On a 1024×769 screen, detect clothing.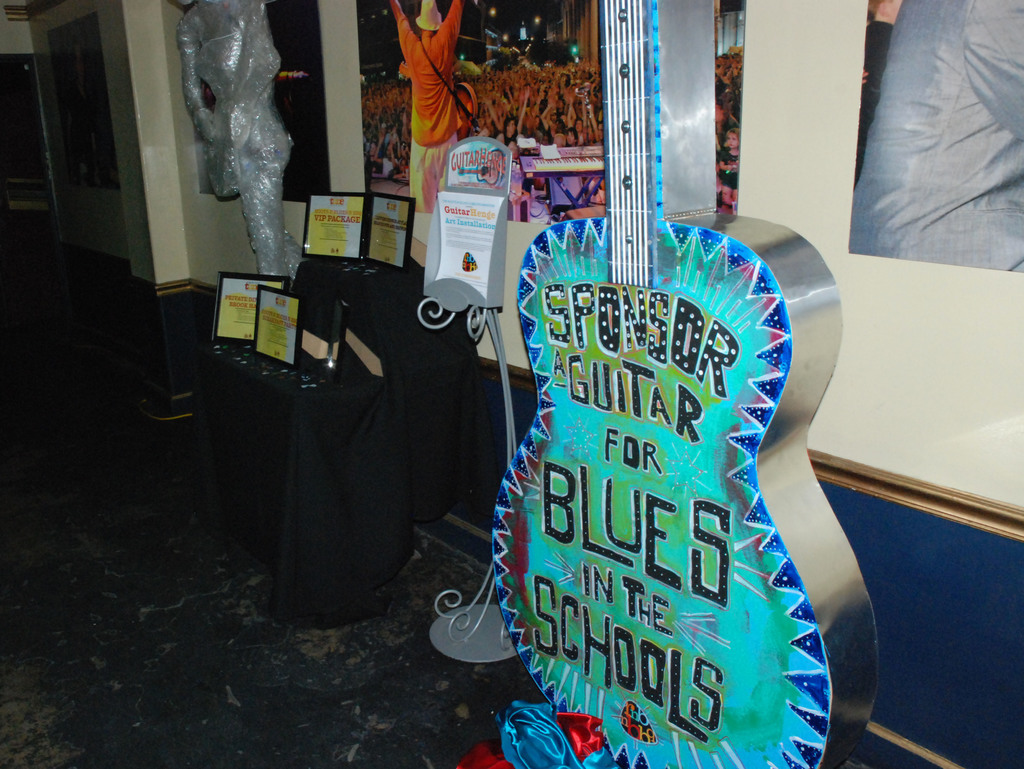
pyautogui.locateOnScreen(387, 17, 470, 141).
